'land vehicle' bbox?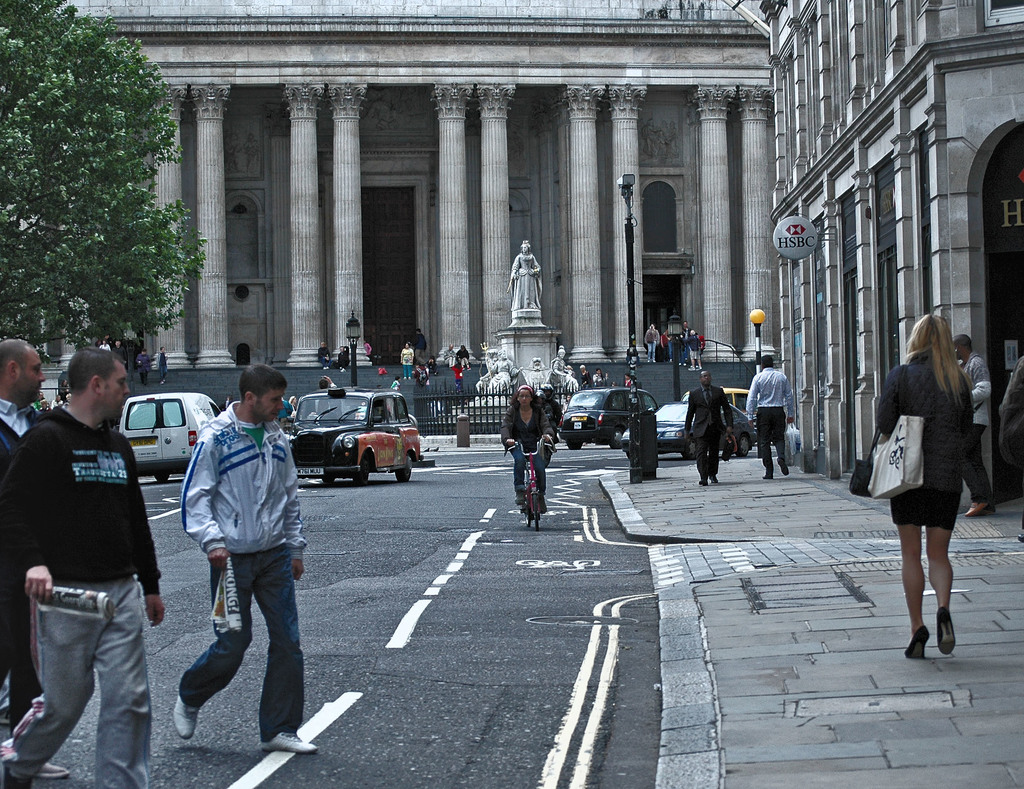
[left=278, top=383, right=395, bottom=491]
